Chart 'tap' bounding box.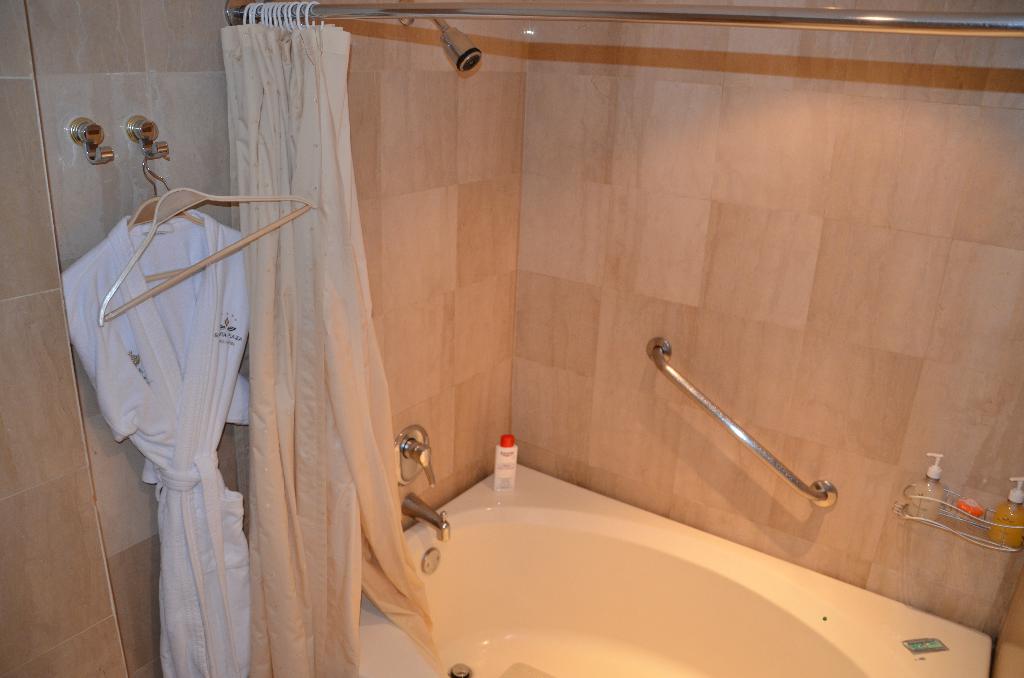
Charted: [x1=399, y1=490, x2=452, y2=542].
